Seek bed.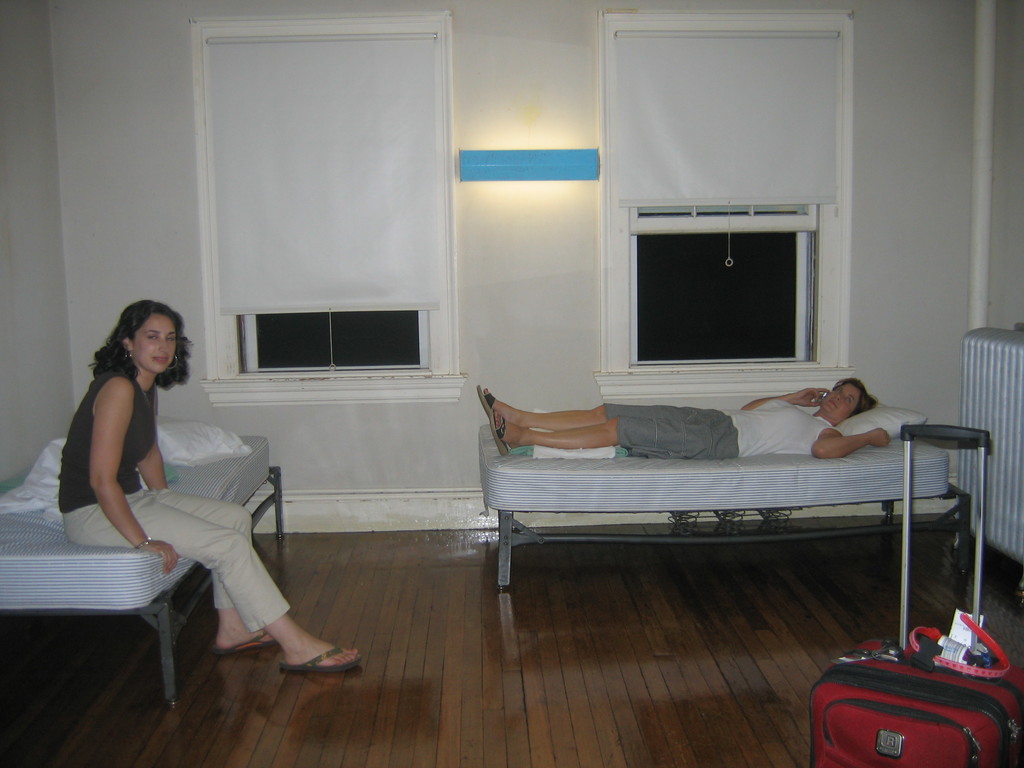
(0, 423, 288, 706).
